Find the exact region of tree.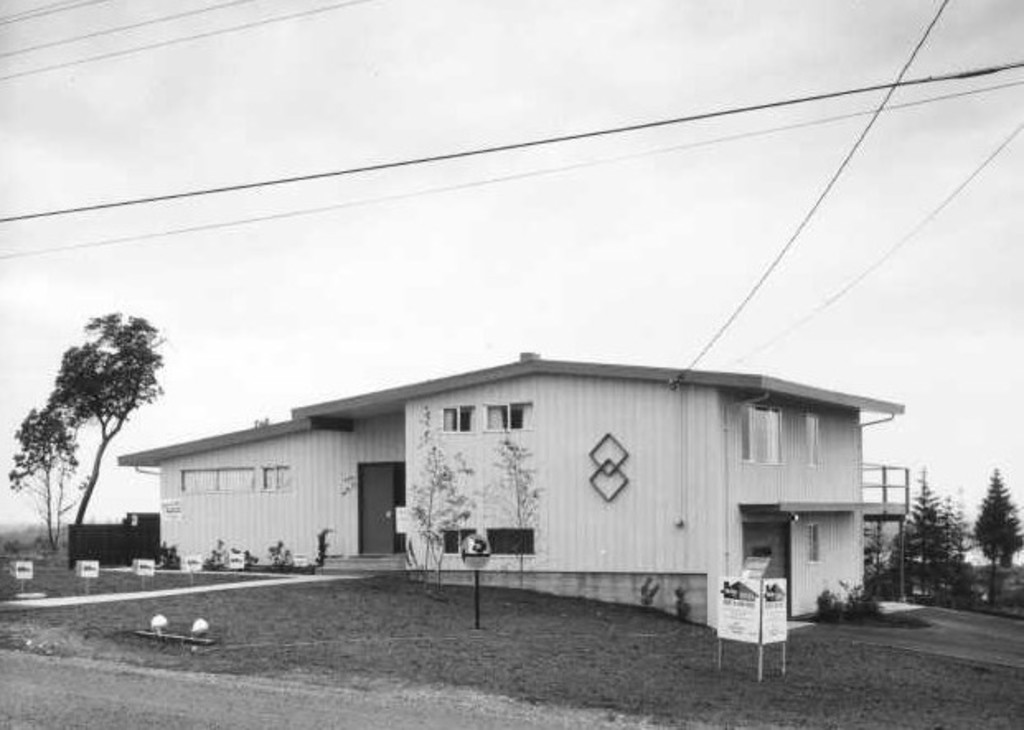
Exact region: x1=389, y1=404, x2=478, y2=588.
